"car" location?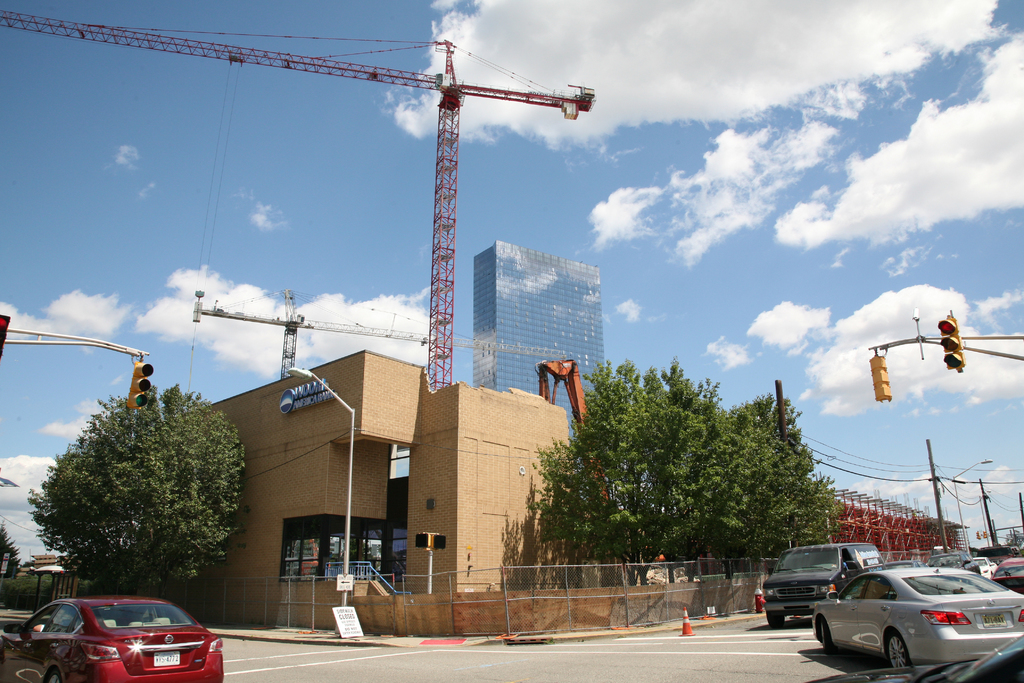
pyautogui.locateOnScreen(754, 540, 890, 634)
